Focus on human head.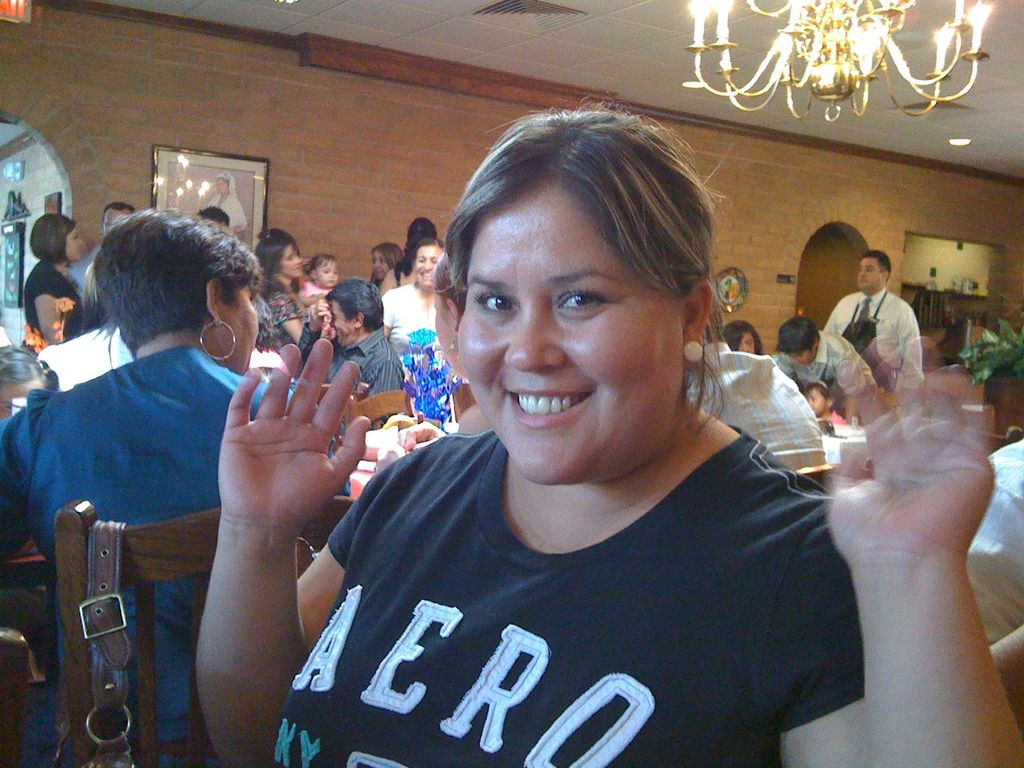
Focused at [left=402, top=216, right=435, bottom=244].
